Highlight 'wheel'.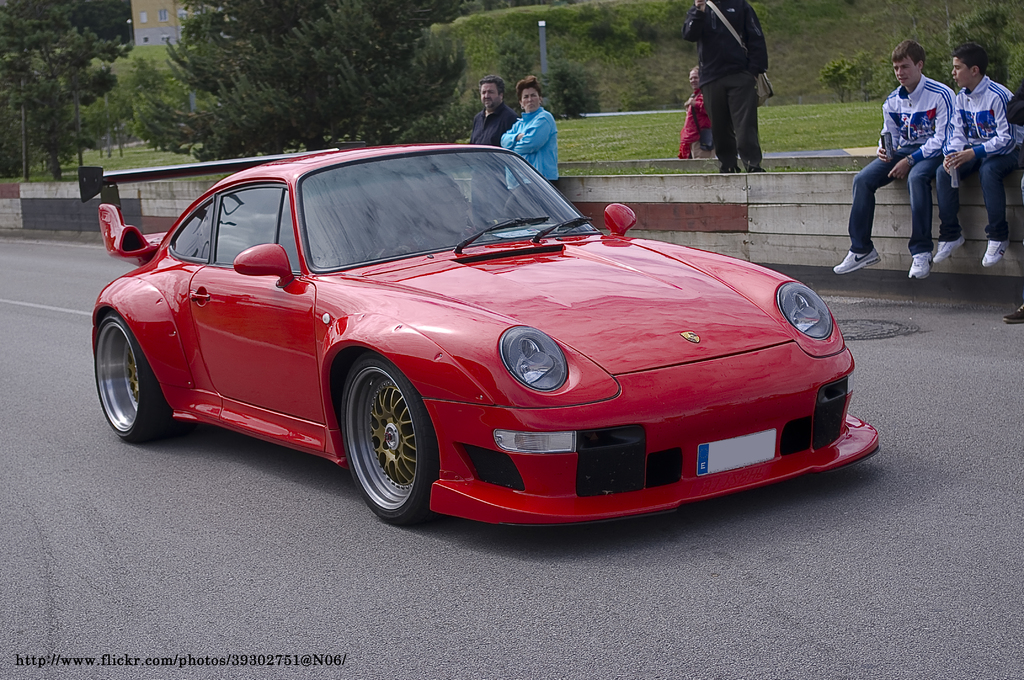
Highlighted region: box=[96, 314, 167, 441].
